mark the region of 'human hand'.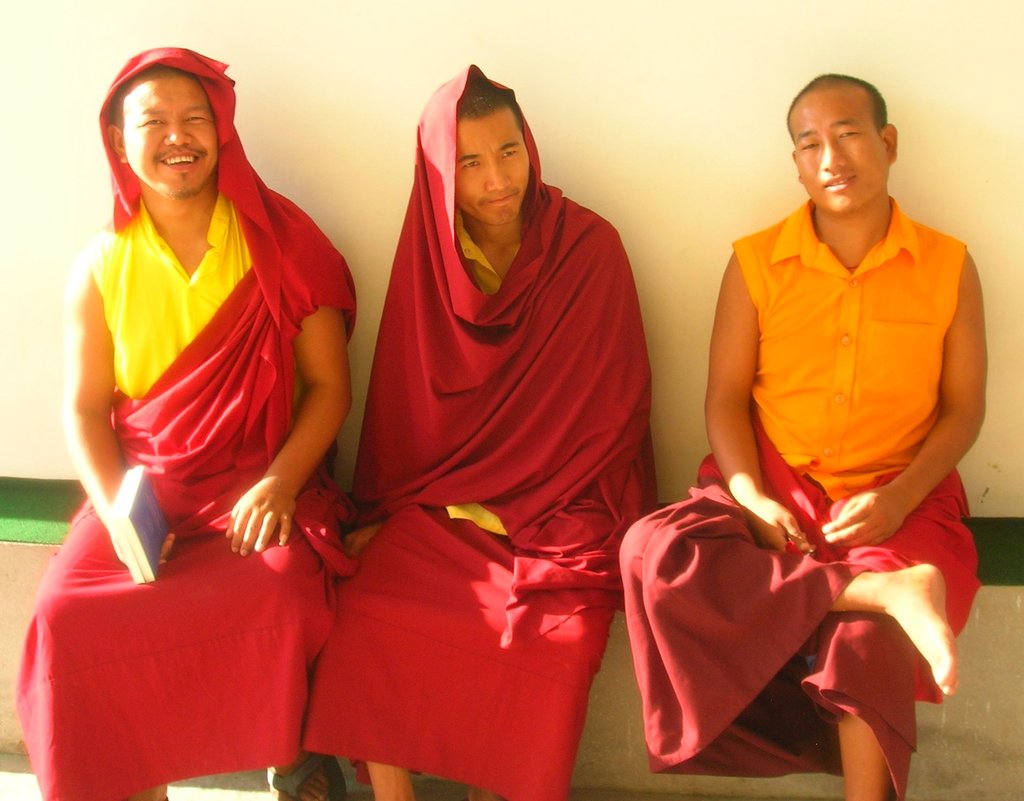
Region: BBox(820, 484, 906, 551).
